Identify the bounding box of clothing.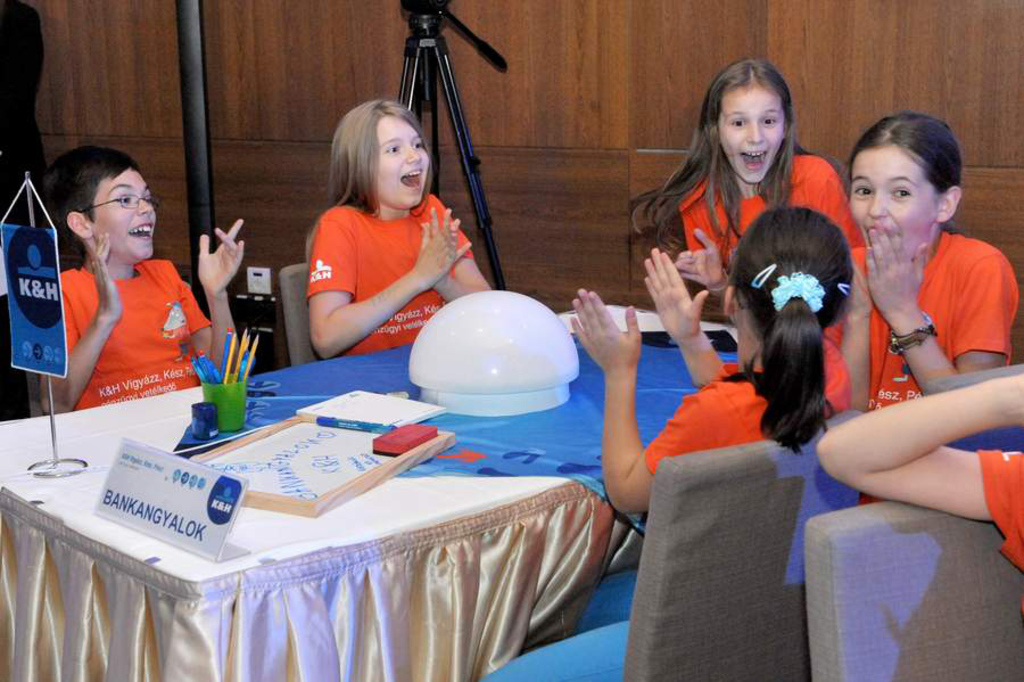
locate(55, 230, 198, 402).
